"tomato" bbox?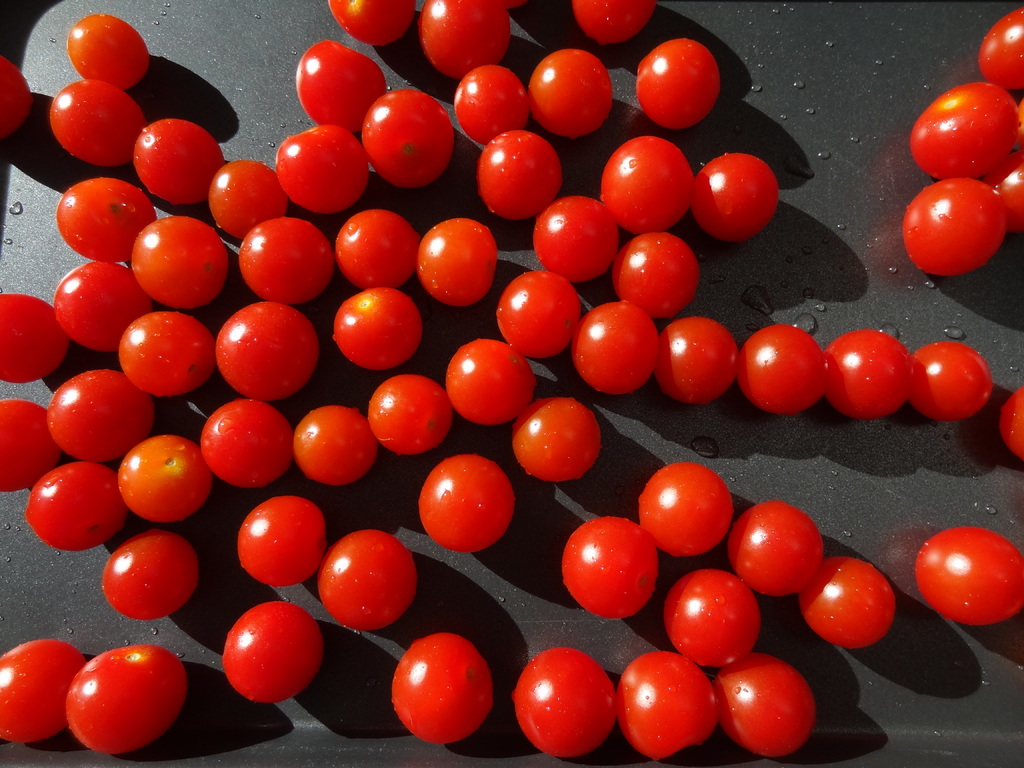
55,177,157,262
